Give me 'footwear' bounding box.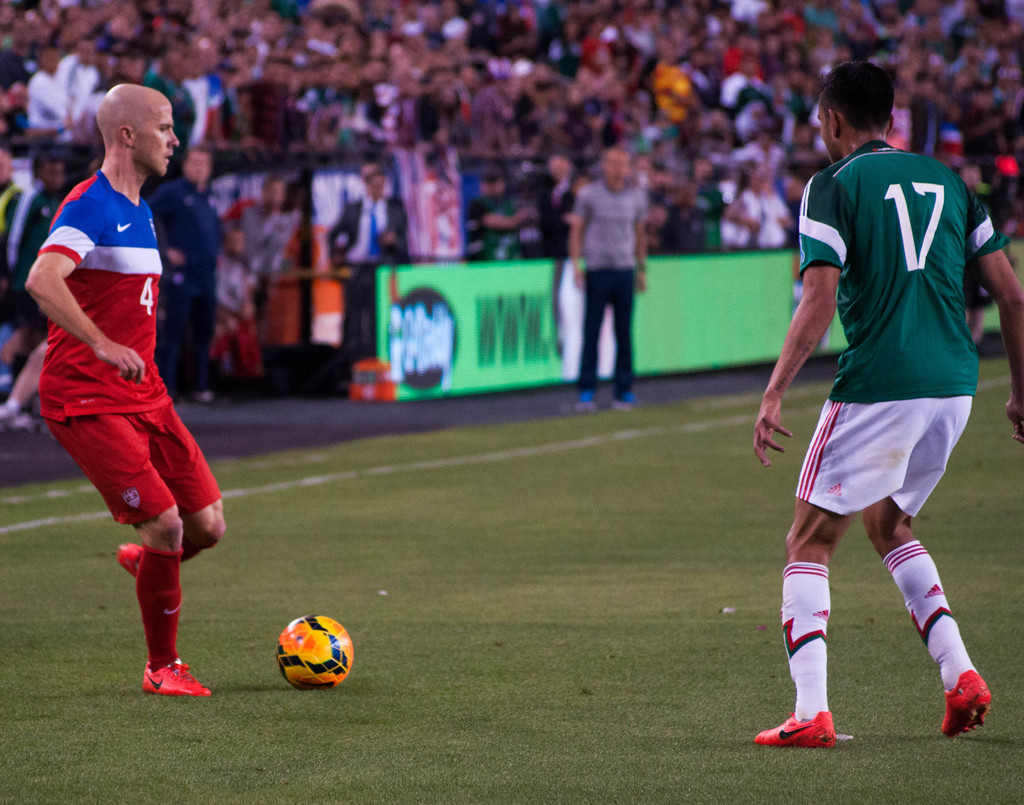
(left=575, top=389, right=597, bottom=416).
